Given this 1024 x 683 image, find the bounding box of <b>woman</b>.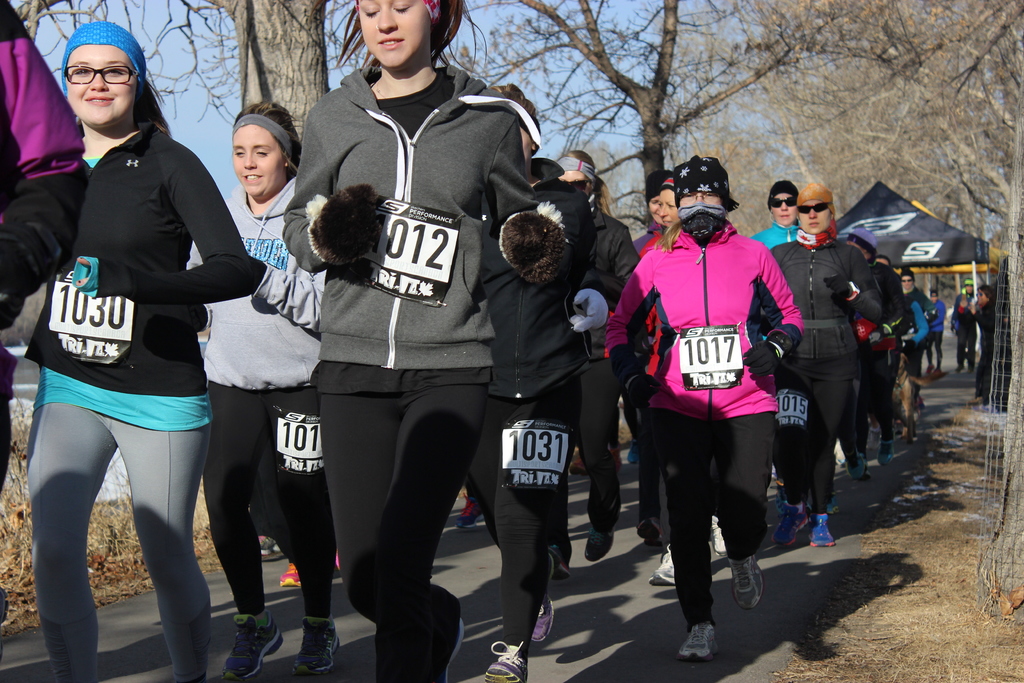
<bbox>282, 0, 566, 682</bbox>.
